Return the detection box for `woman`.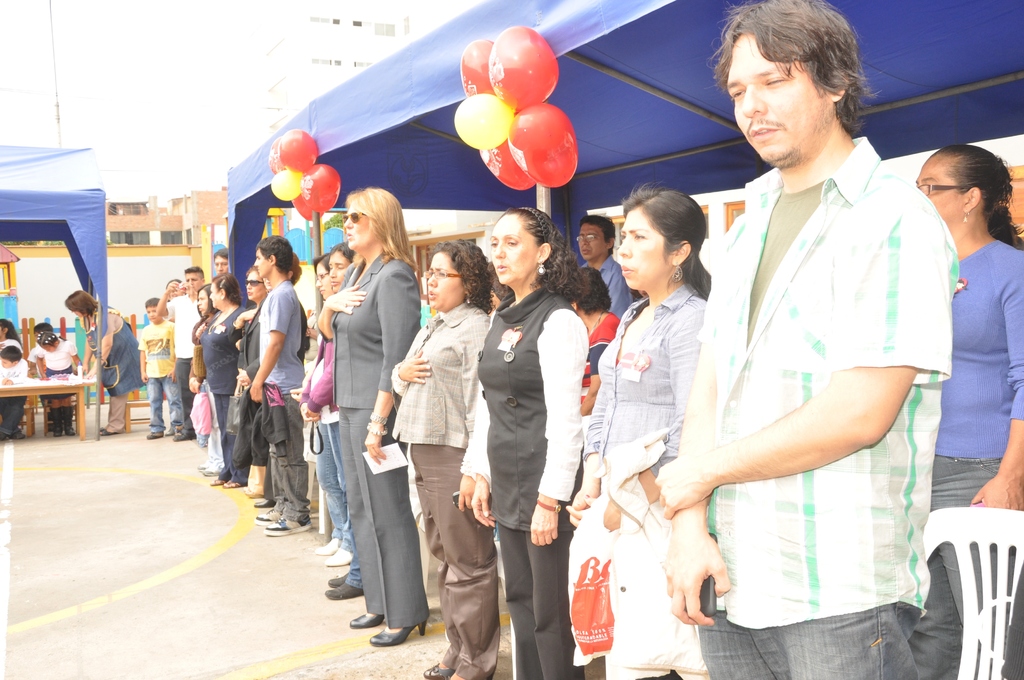
[904,142,1023,679].
